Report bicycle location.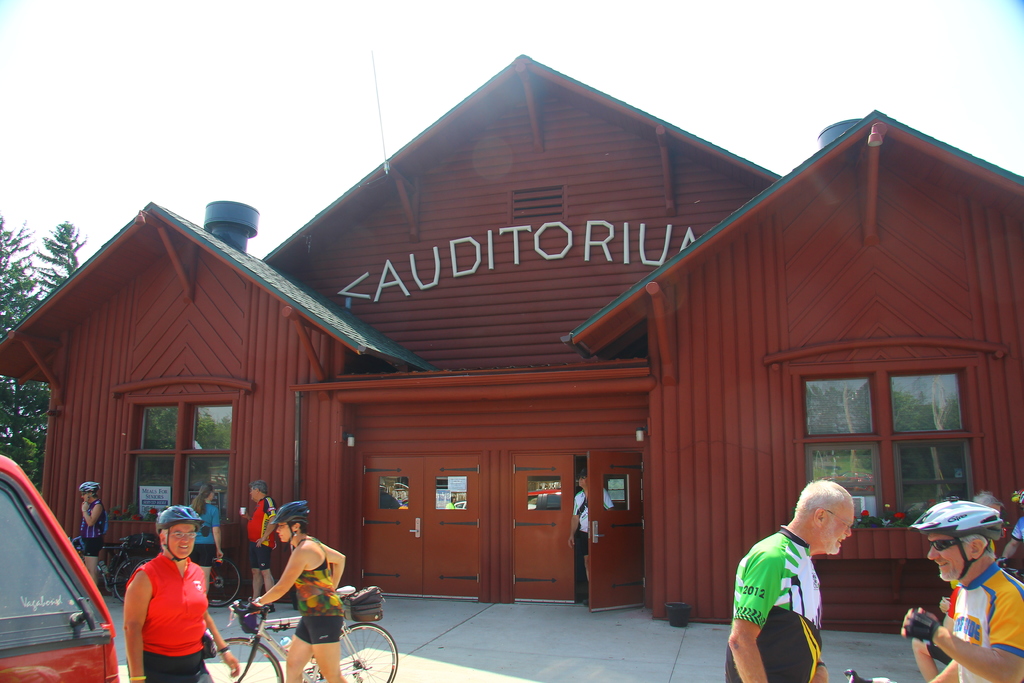
Report: (68, 537, 148, 602).
